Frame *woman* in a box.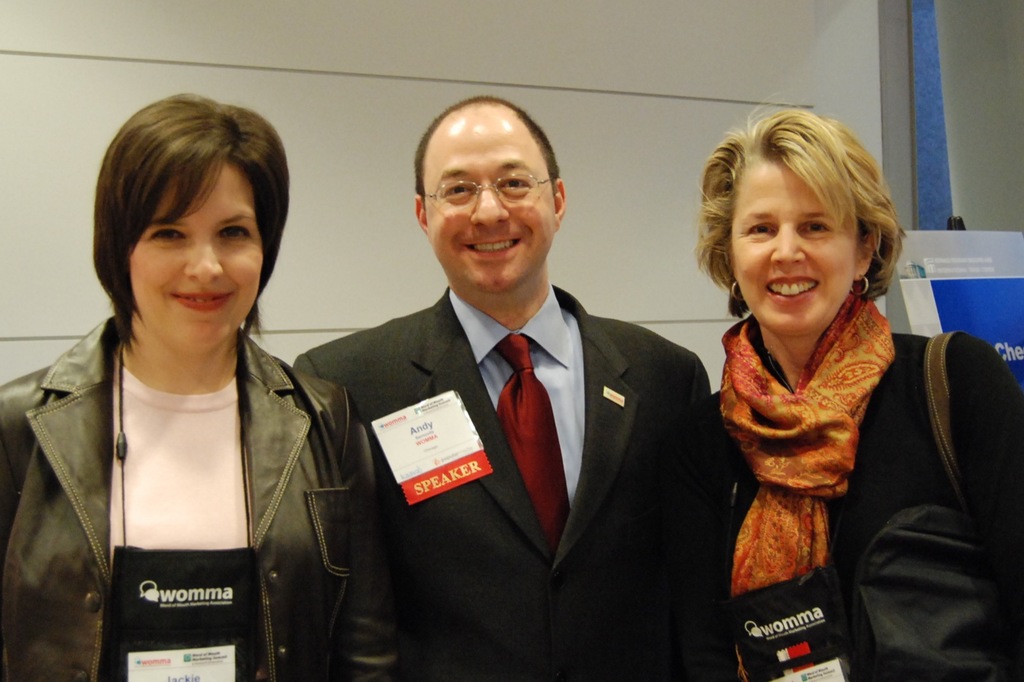
695 74 1023 681.
